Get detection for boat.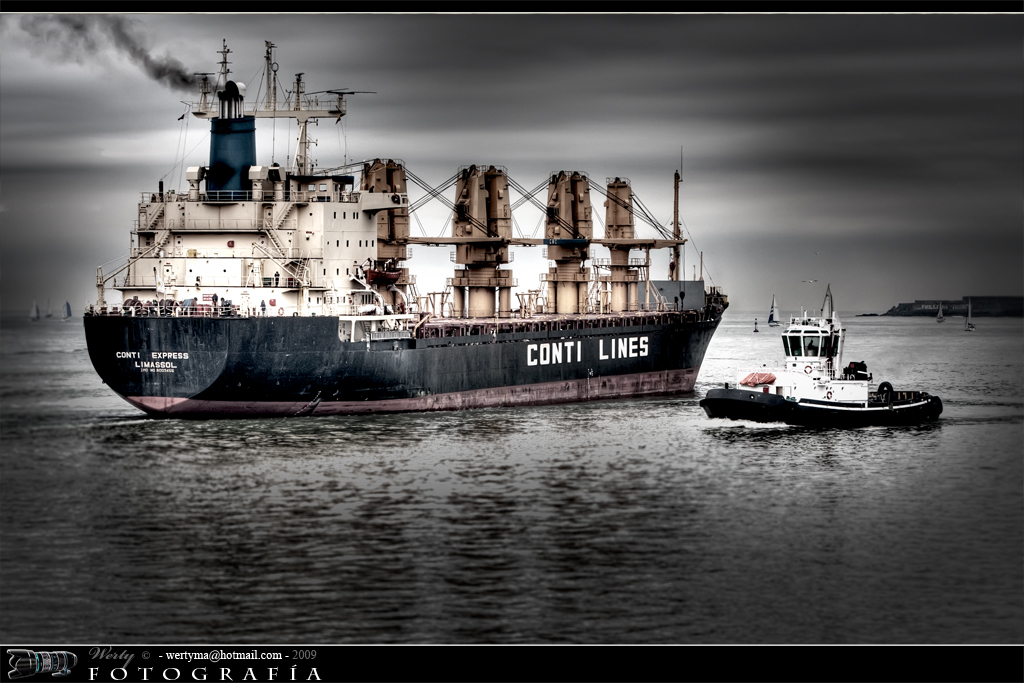
Detection: [696,279,945,437].
